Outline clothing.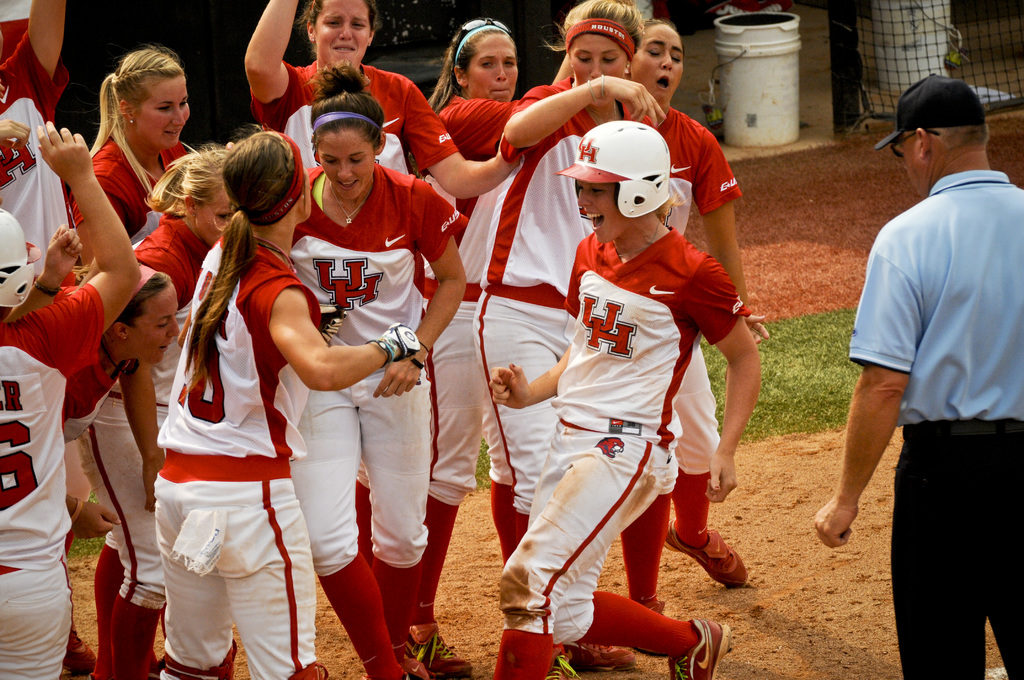
Outline: BBox(64, 360, 120, 446).
